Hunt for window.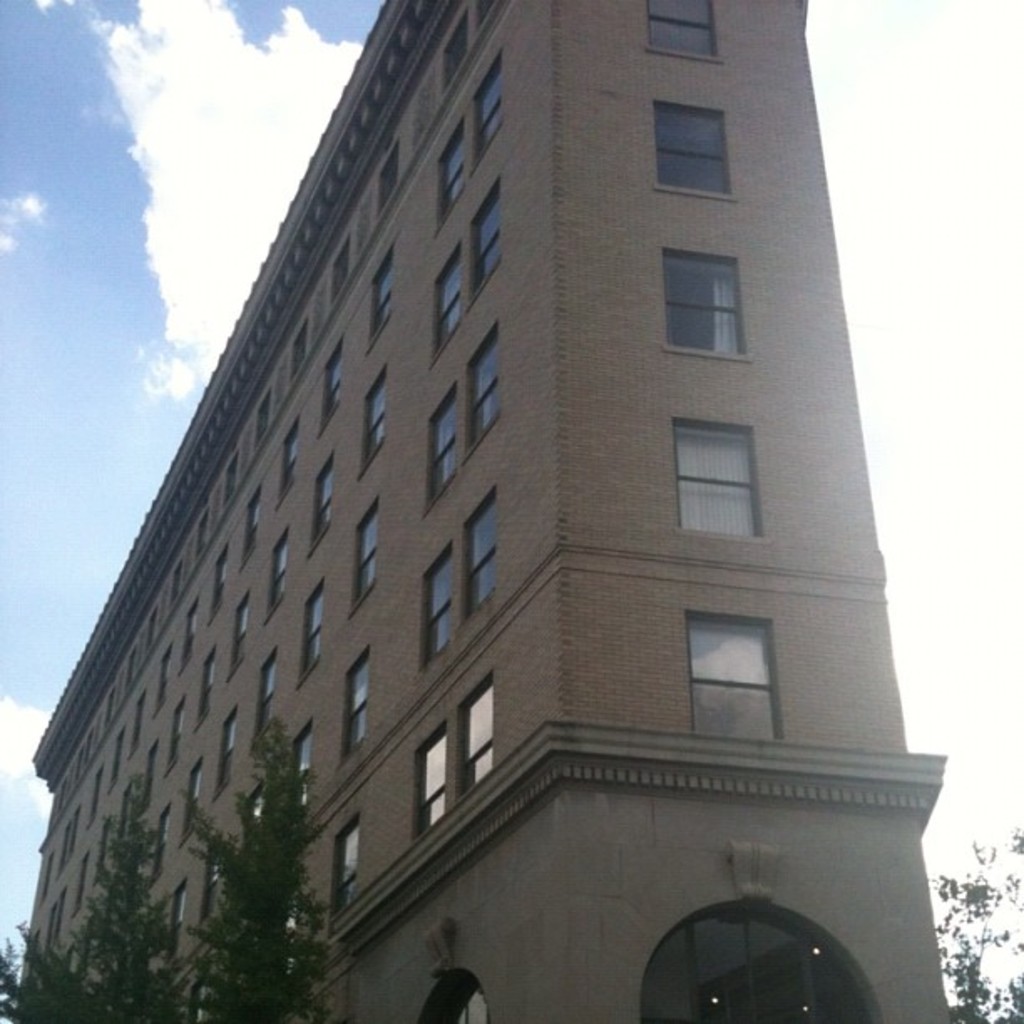
Hunted down at x1=218 y1=704 x2=236 y2=786.
